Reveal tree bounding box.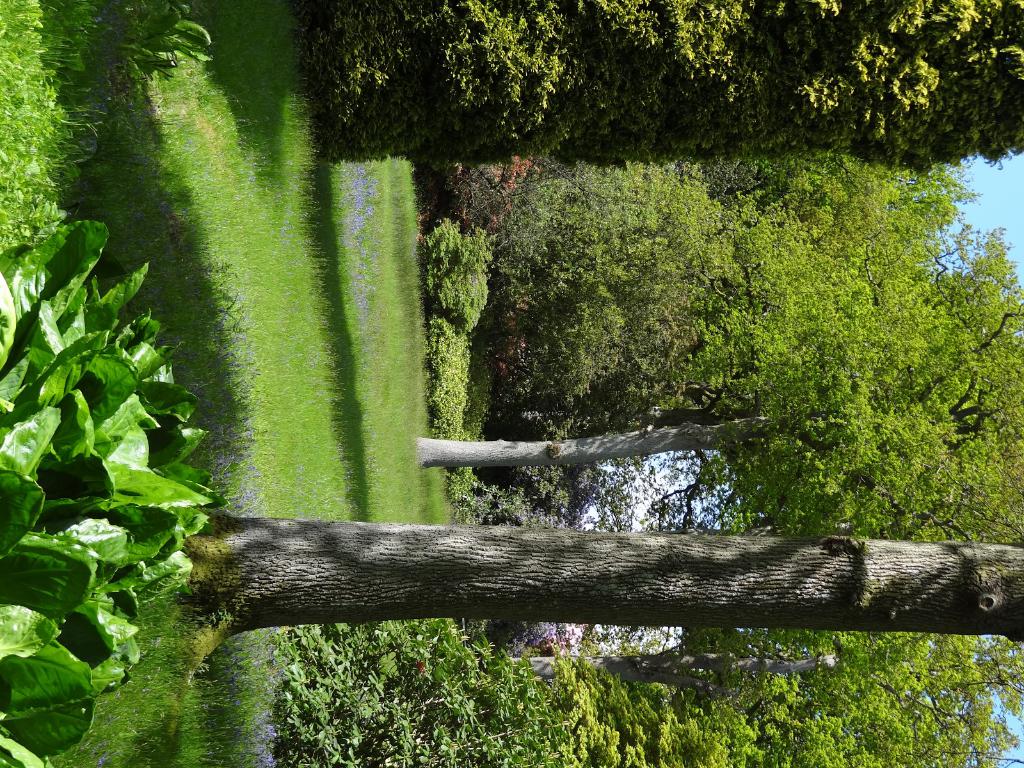
Revealed: [294, 0, 1023, 170].
